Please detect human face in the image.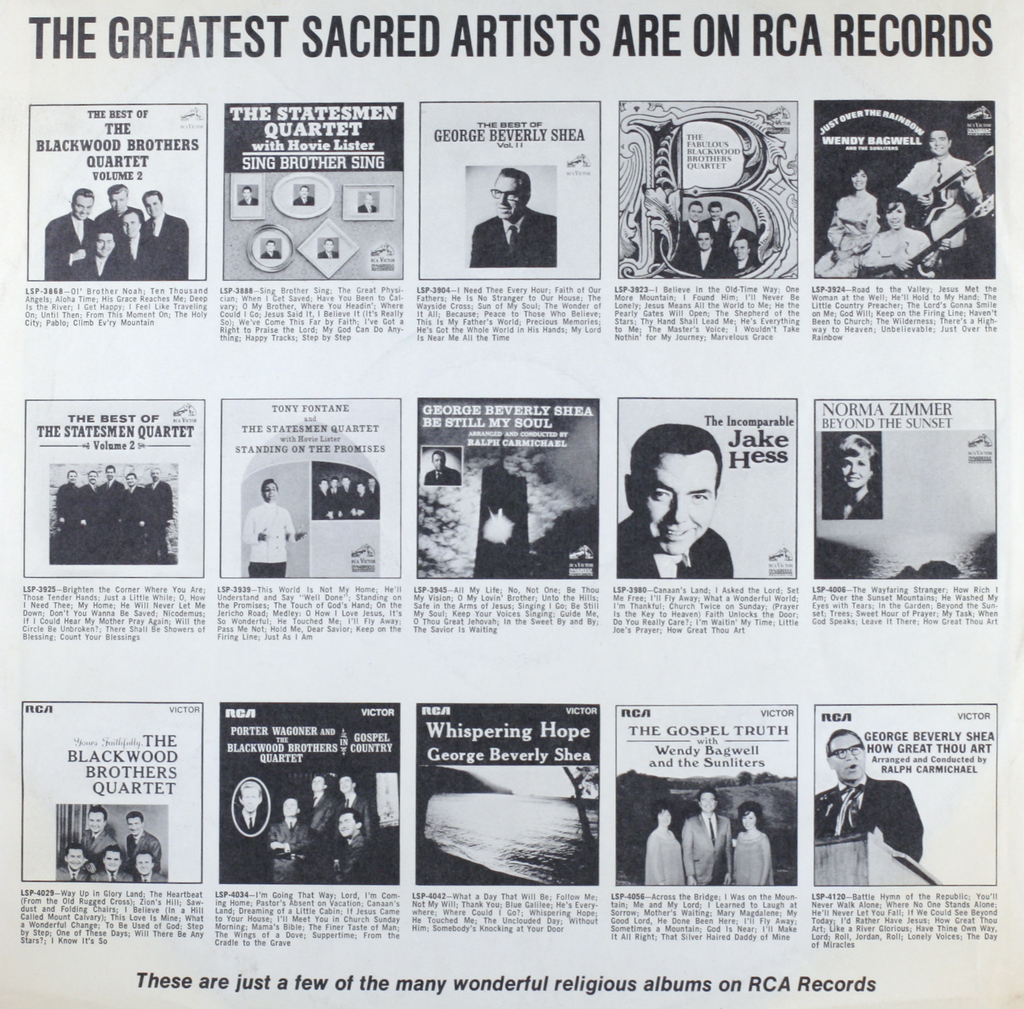
145/193/160/216.
